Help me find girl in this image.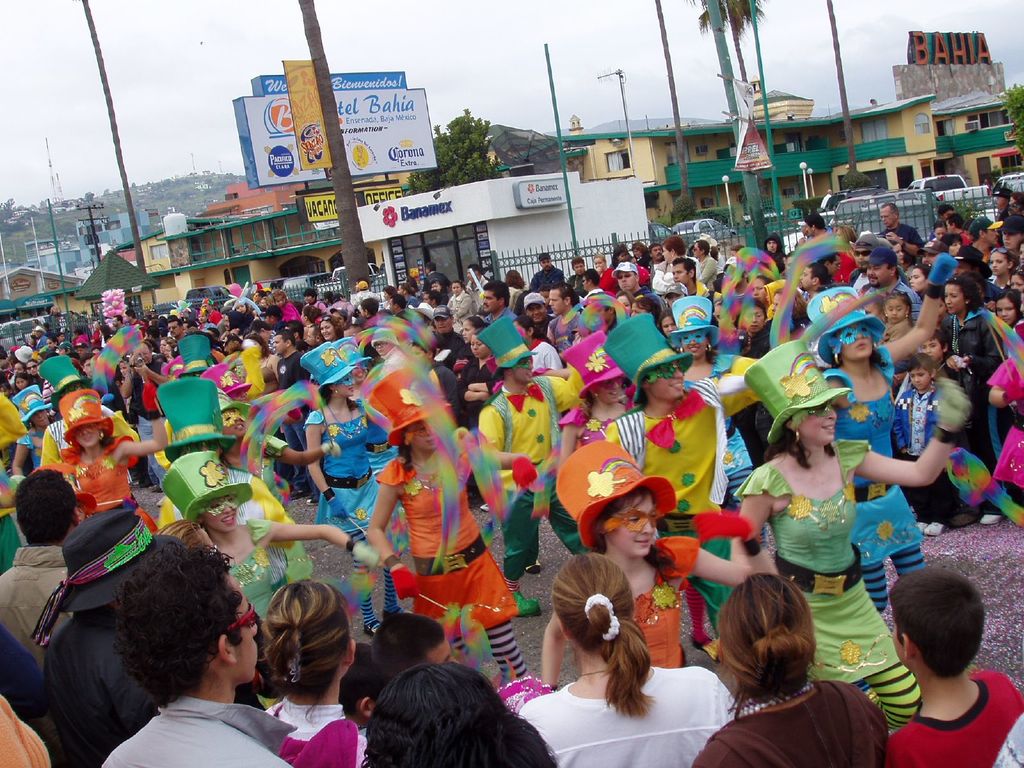
Found it: [214, 383, 345, 584].
